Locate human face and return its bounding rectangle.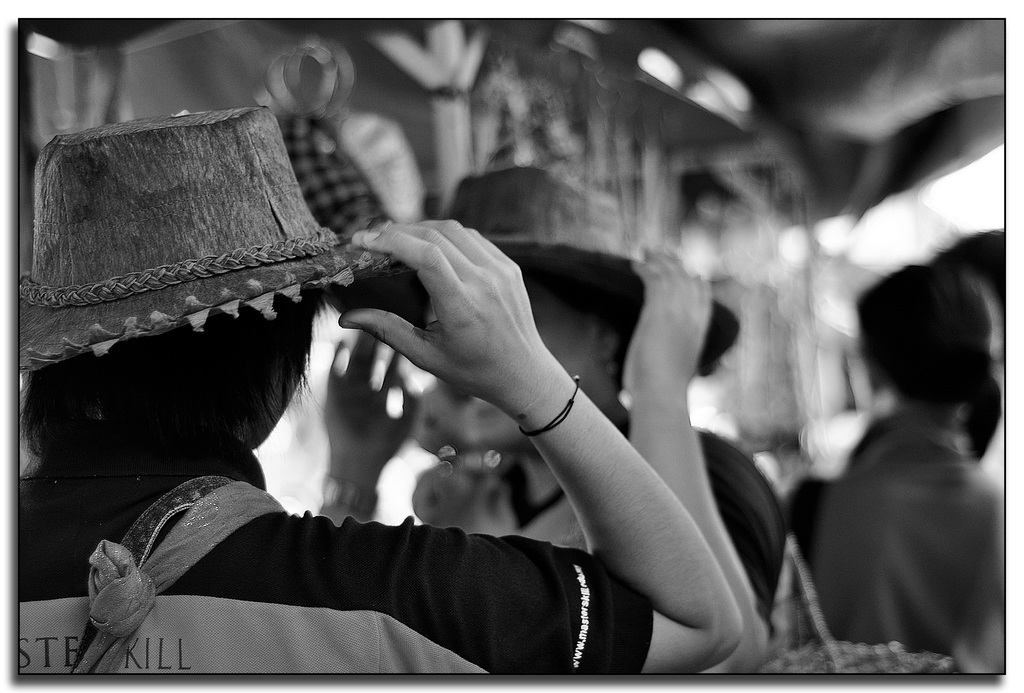
region(250, 308, 317, 454).
